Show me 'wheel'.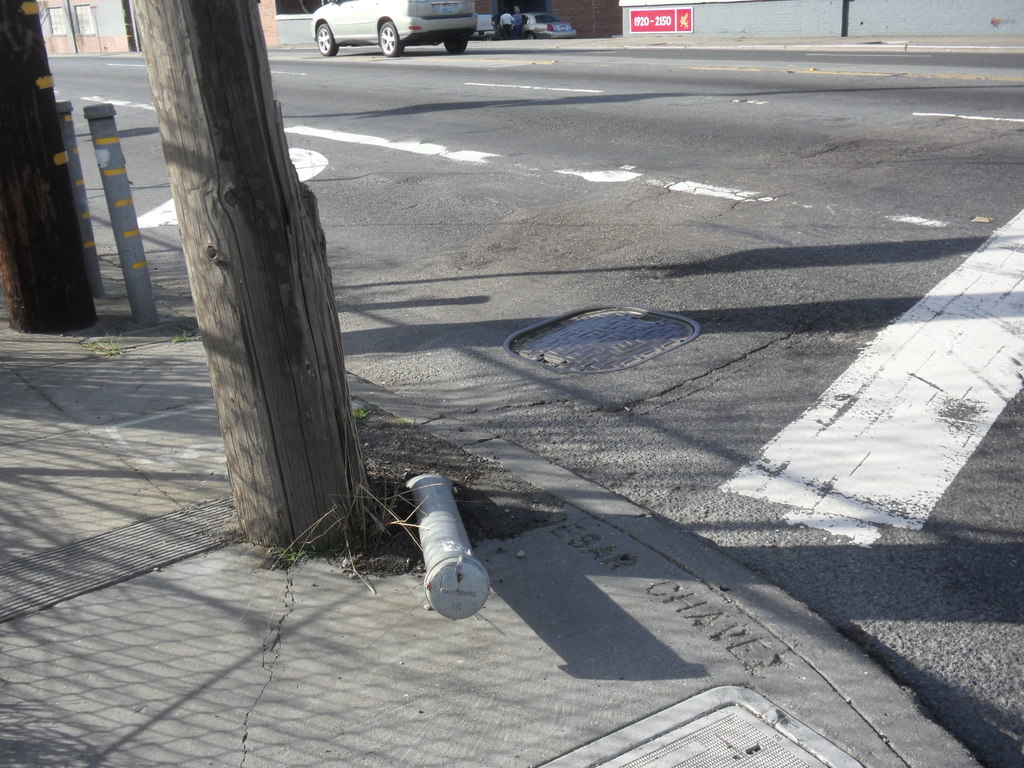
'wheel' is here: pyautogui.locateOnScreen(372, 13, 410, 53).
